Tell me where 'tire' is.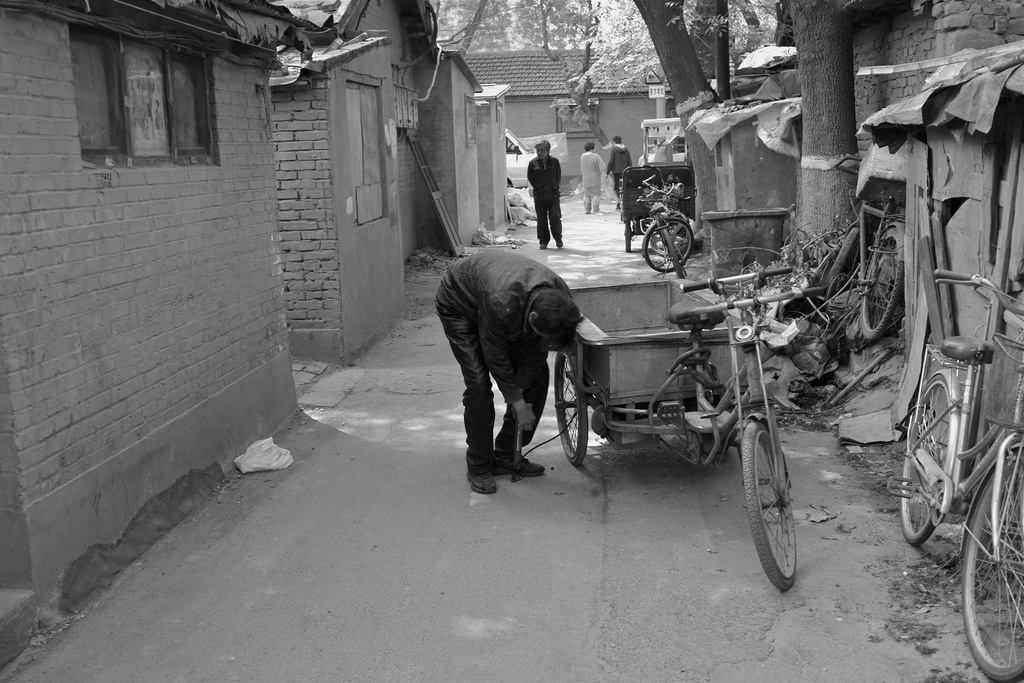
'tire' is at box(552, 352, 588, 466).
